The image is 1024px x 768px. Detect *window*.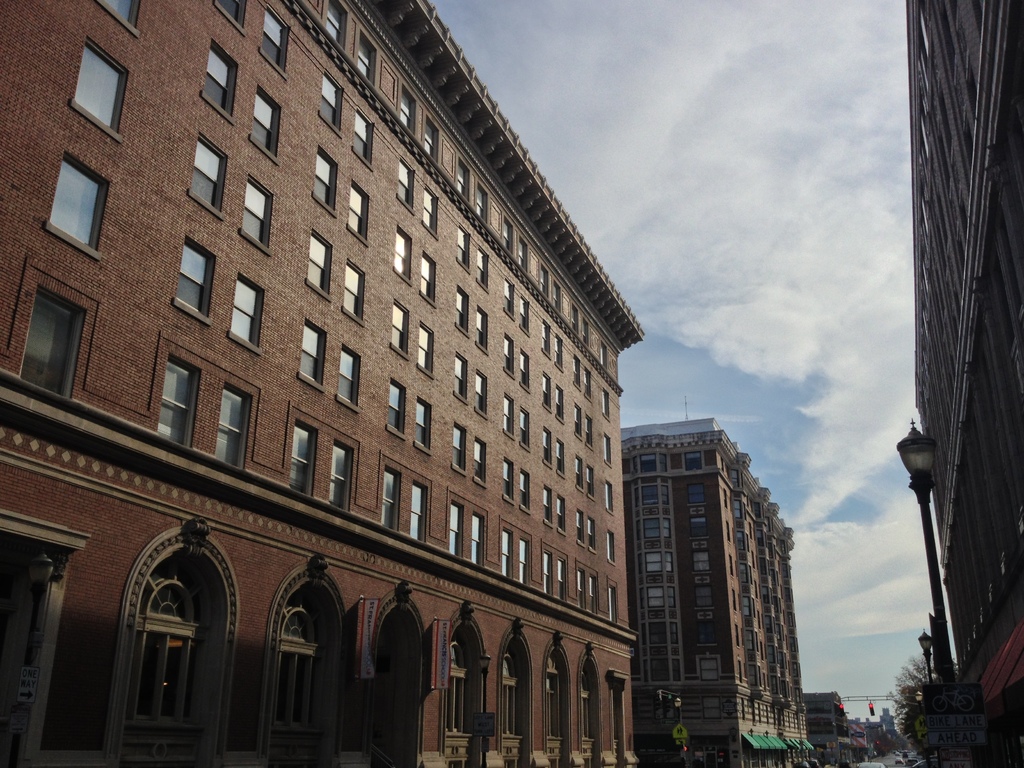
Detection: [125, 551, 204, 767].
